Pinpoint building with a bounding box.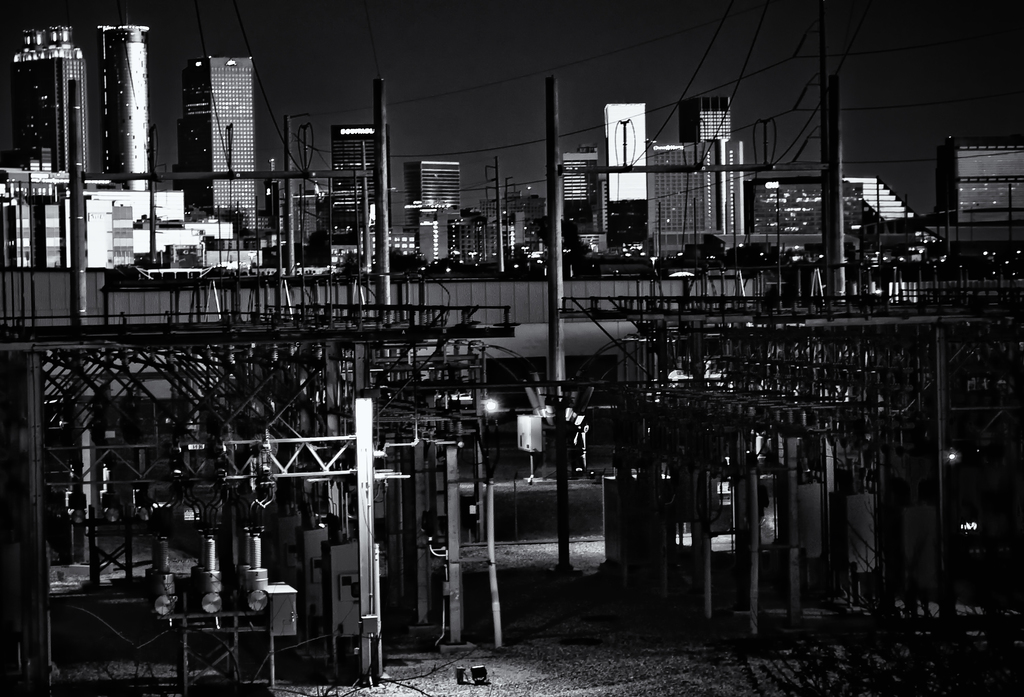
328:121:376:237.
